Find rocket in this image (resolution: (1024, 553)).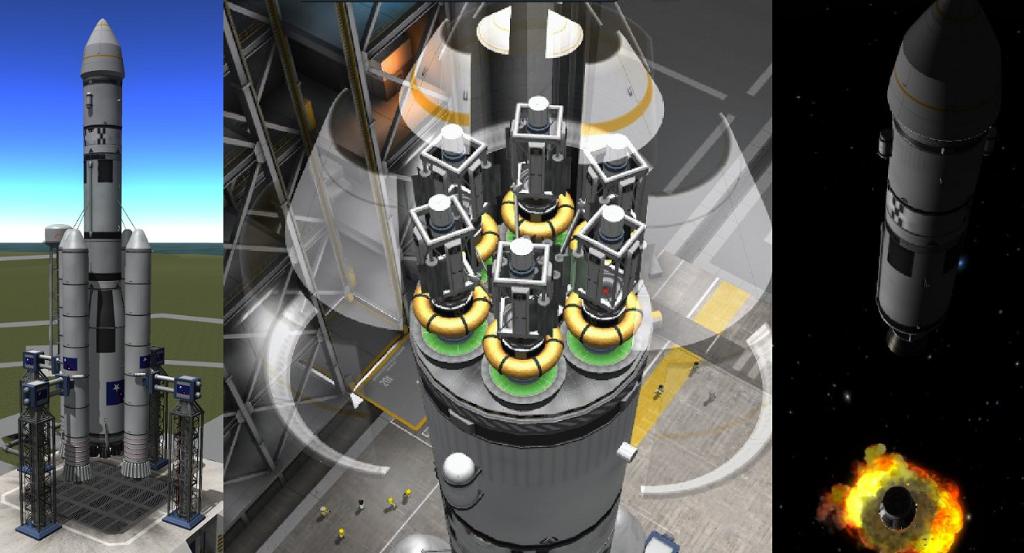
(left=56, top=16, right=155, bottom=483).
